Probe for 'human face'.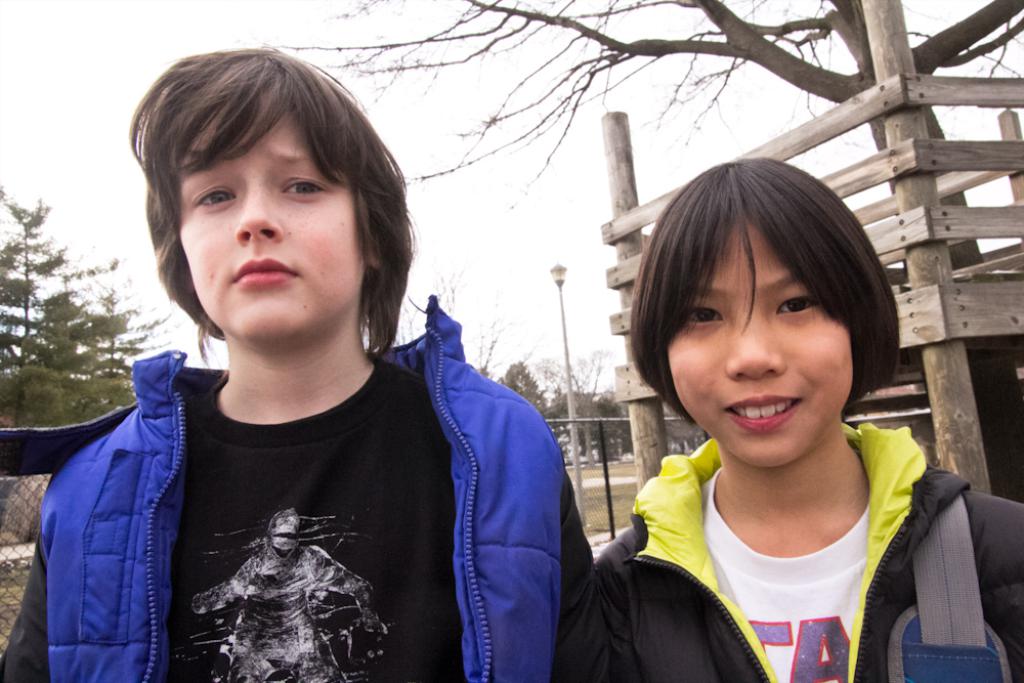
Probe result: (666,219,856,469).
